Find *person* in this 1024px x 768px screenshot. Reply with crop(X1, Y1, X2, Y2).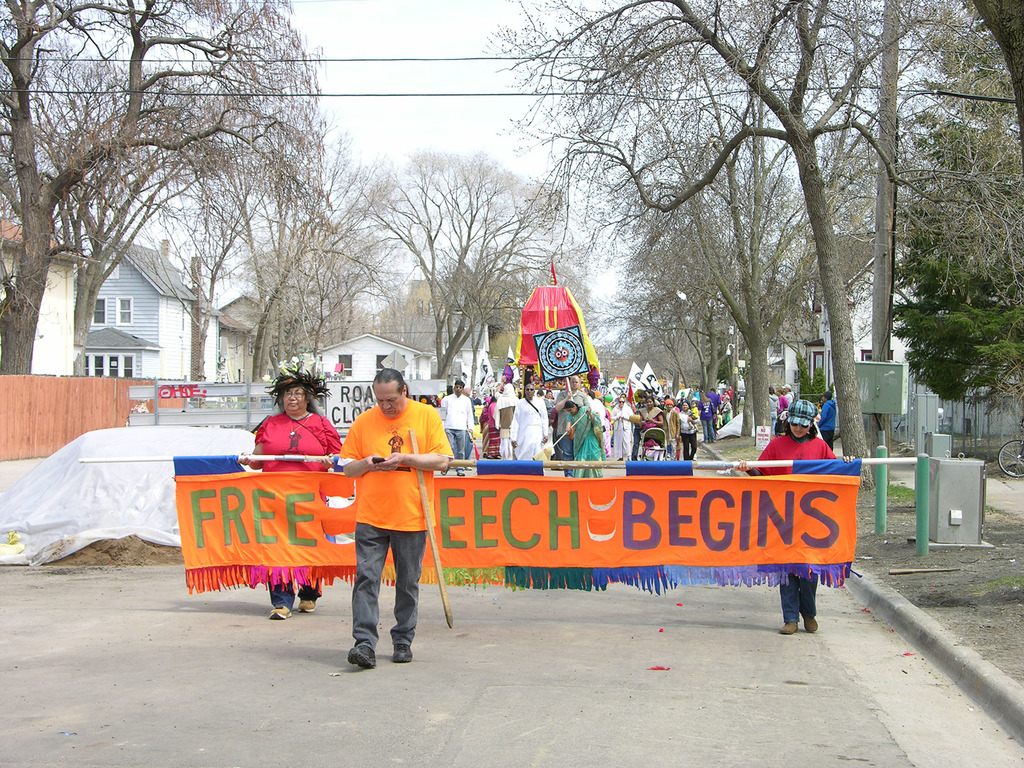
crop(731, 397, 858, 637).
